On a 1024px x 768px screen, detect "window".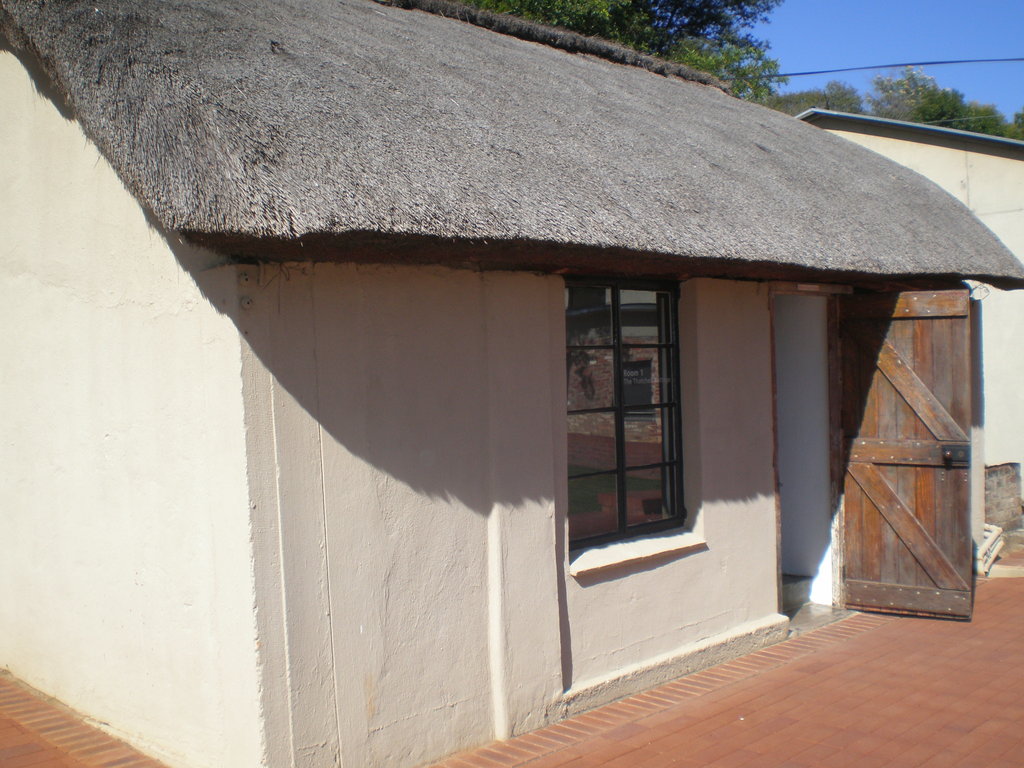
left=567, top=244, right=701, bottom=554.
